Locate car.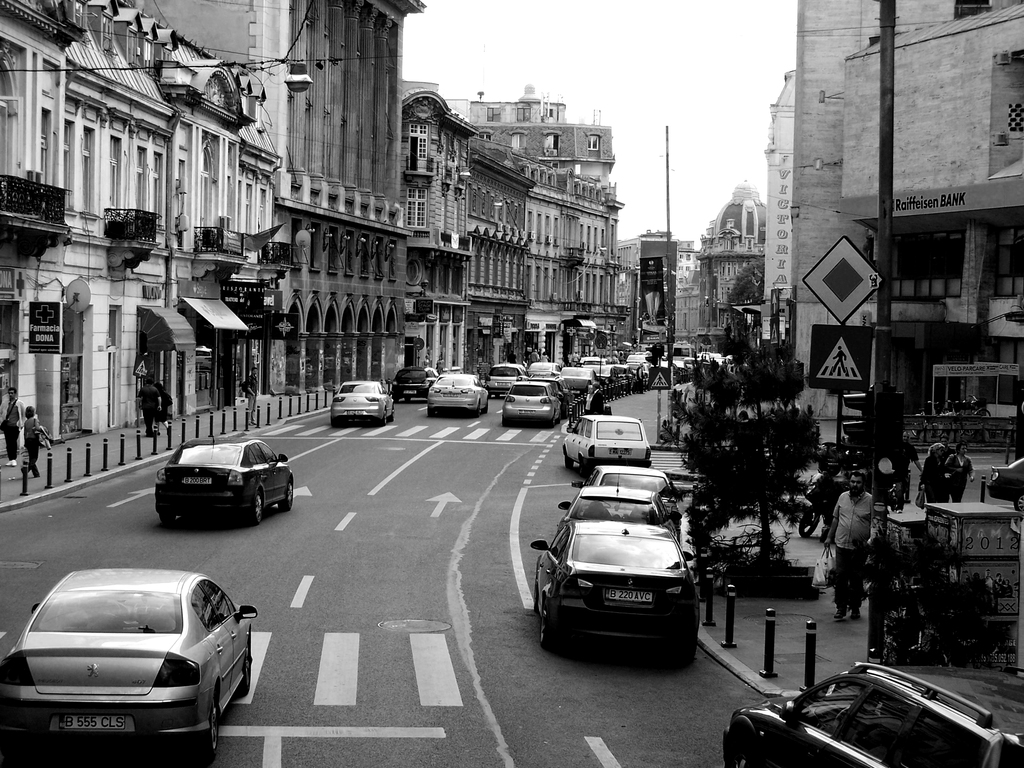
Bounding box: Rect(572, 463, 684, 516).
